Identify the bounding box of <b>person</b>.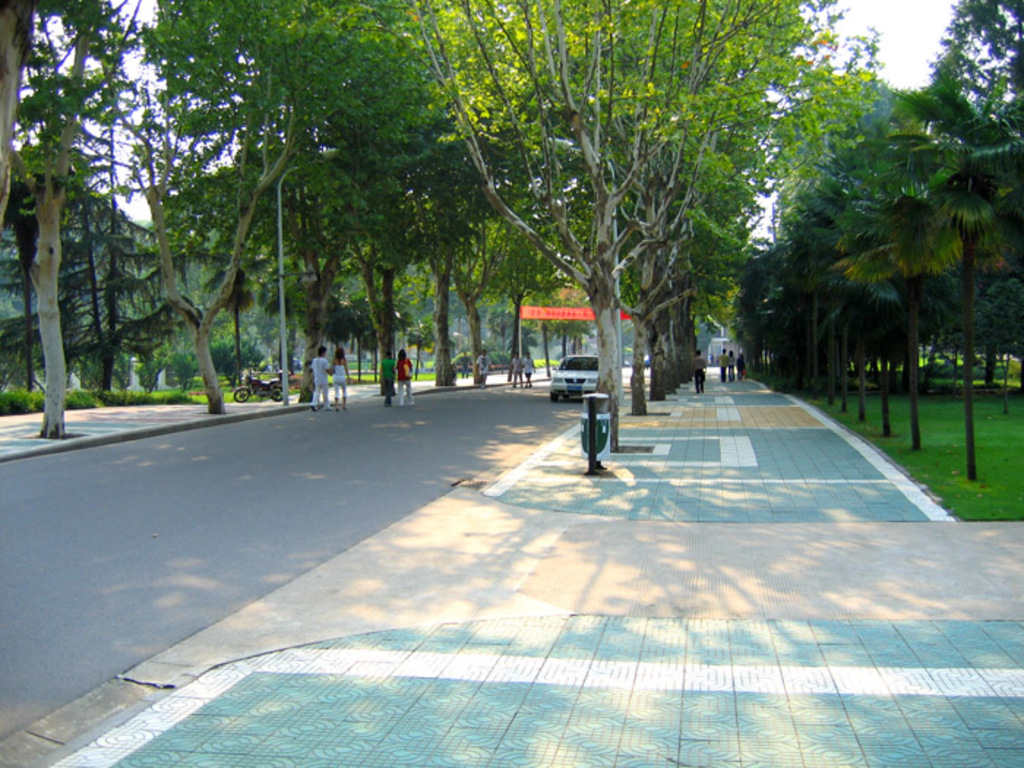
{"left": 689, "top": 347, "right": 708, "bottom": 396}.
